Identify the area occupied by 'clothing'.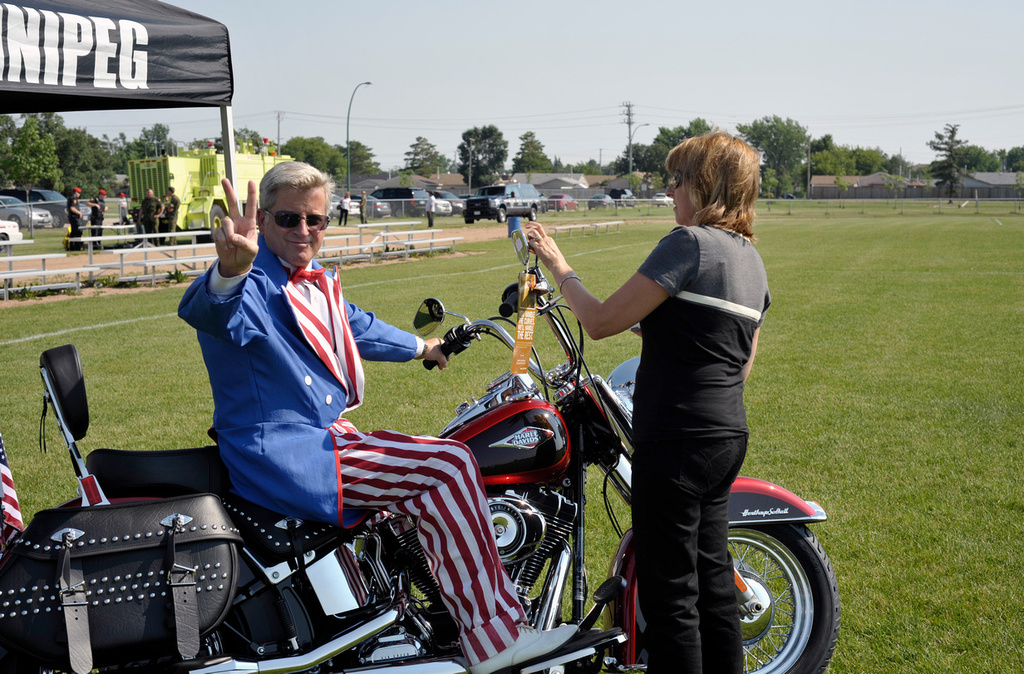
Area: [138,196,163,248].
